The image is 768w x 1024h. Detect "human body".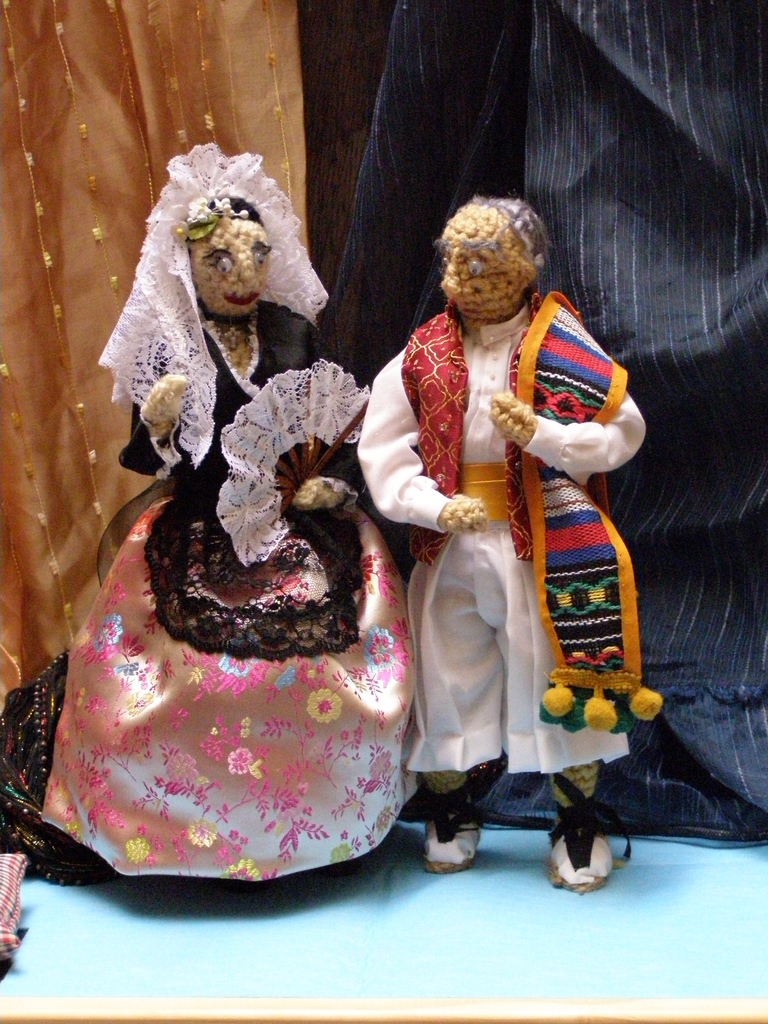
Detection: {"x1": 49, "y1": 147, "x2": 411, "y2": 899}.
